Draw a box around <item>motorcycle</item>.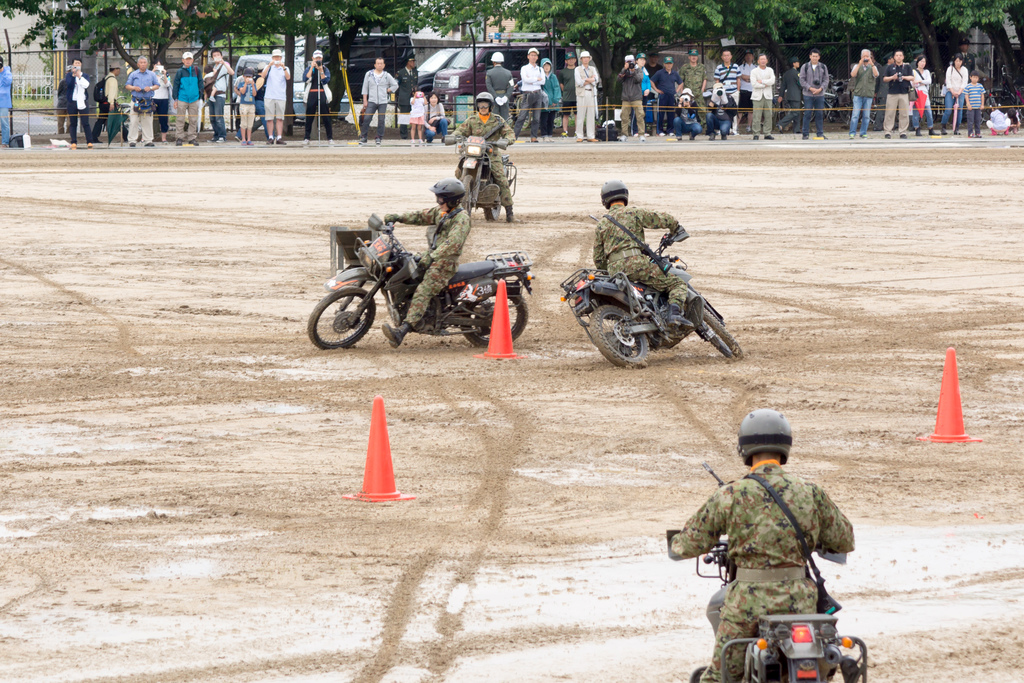
bbox(666, 529, 868, 682).
